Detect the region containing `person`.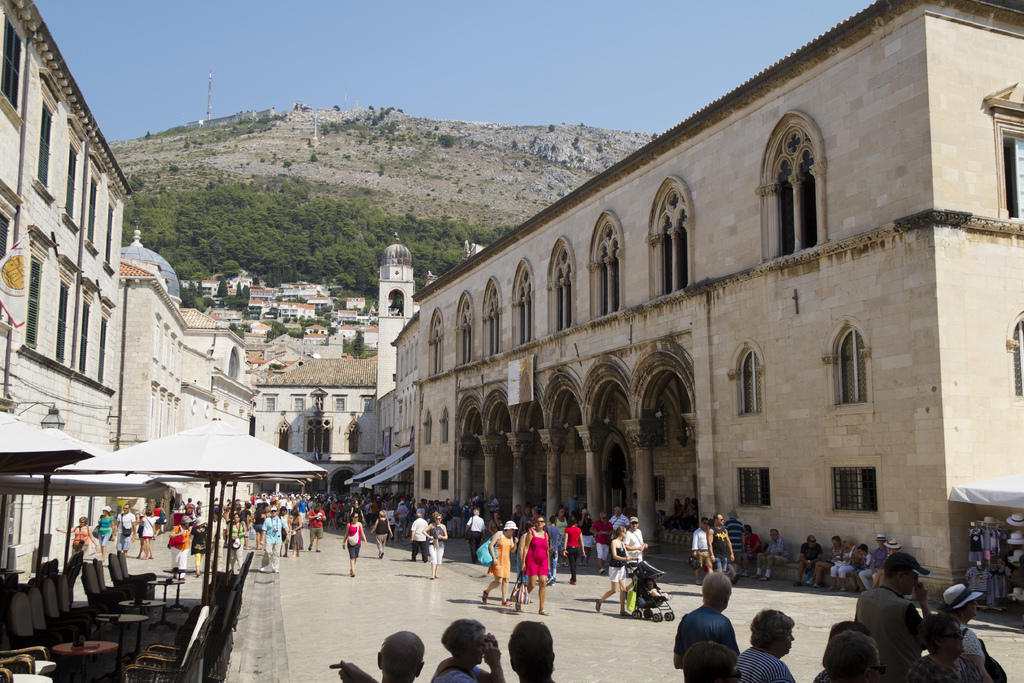
[621,514,648,562].
